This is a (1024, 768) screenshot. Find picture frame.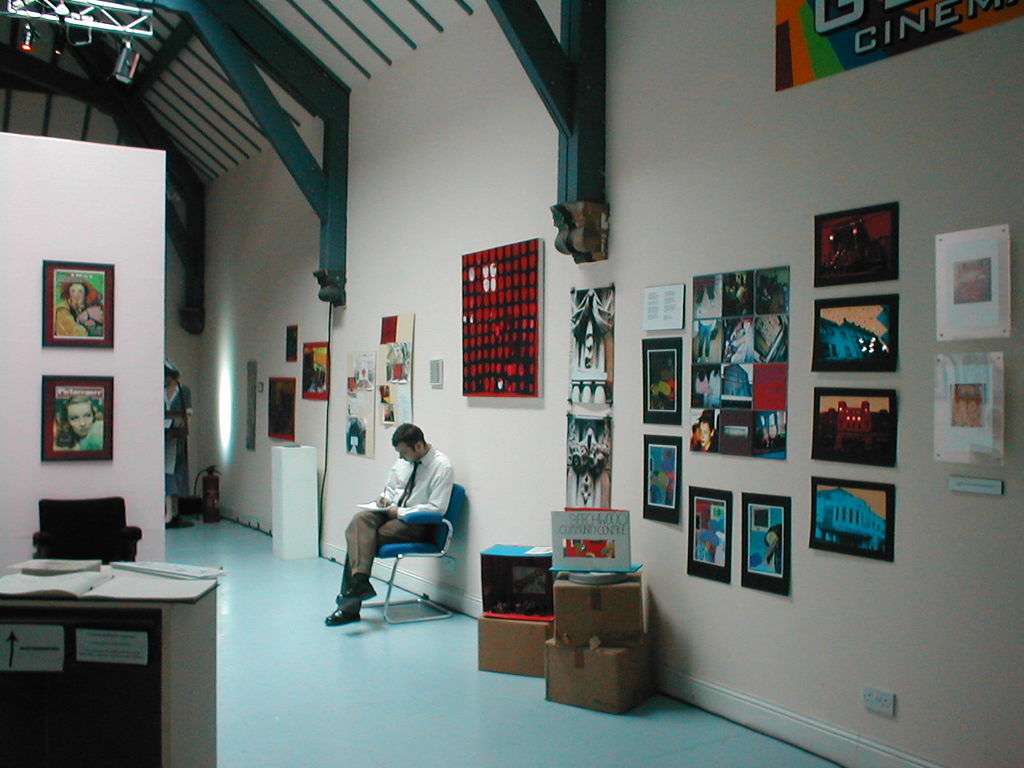
Bounding box: (42,260,114,346).
